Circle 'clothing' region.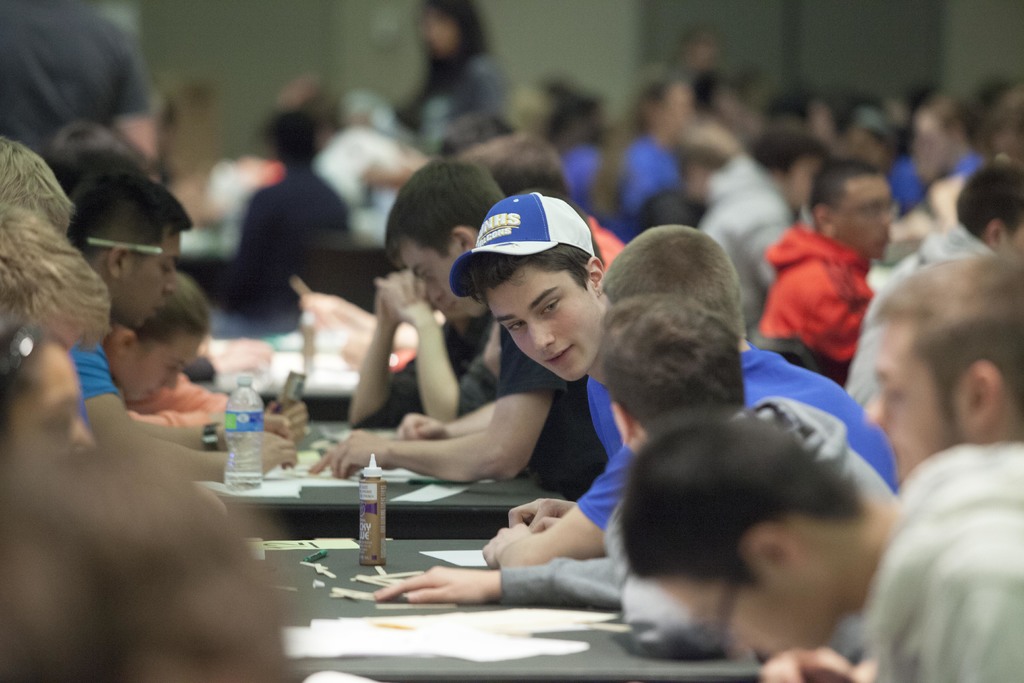
Region: x1=309, y1=127, x2=417, y2=252.
